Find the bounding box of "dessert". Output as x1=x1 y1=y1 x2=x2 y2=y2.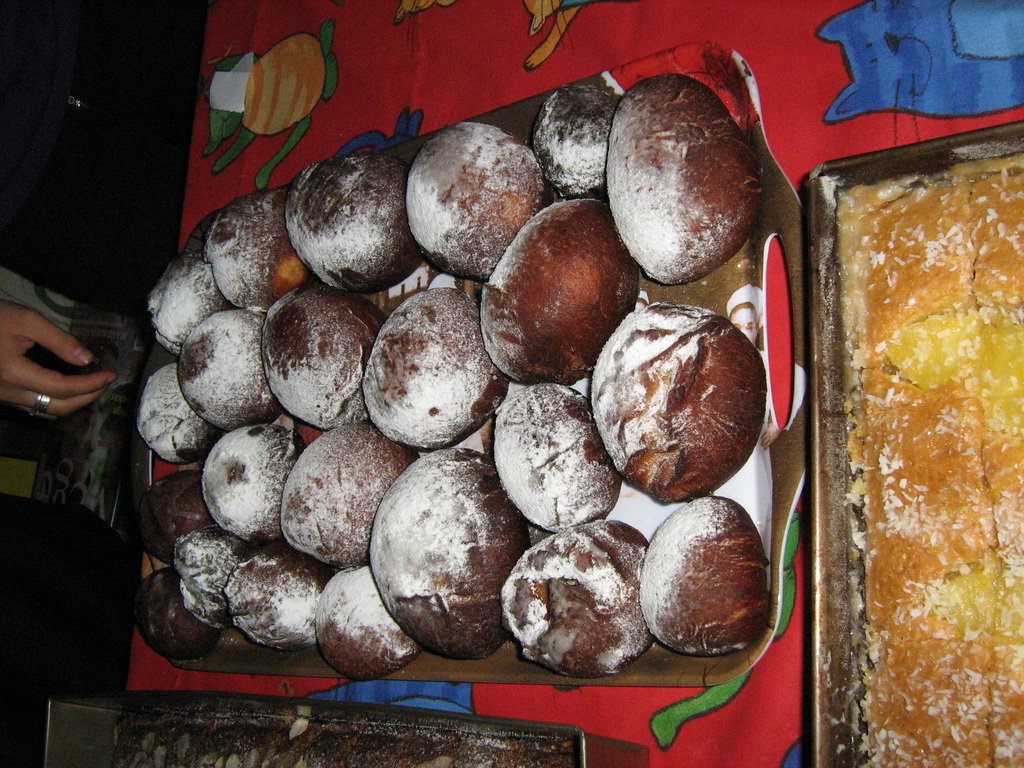
x1=173 y1=312 x2=275 y2=435.
